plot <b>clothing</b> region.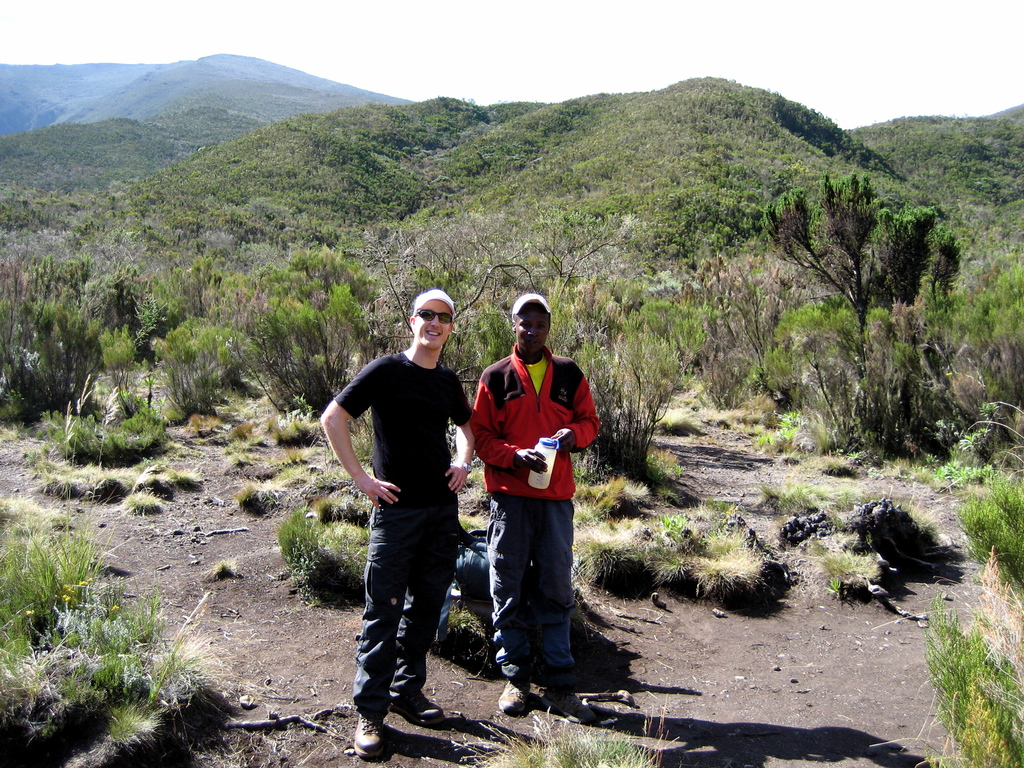
Plotted at rect(337, 313, 479, 694).
